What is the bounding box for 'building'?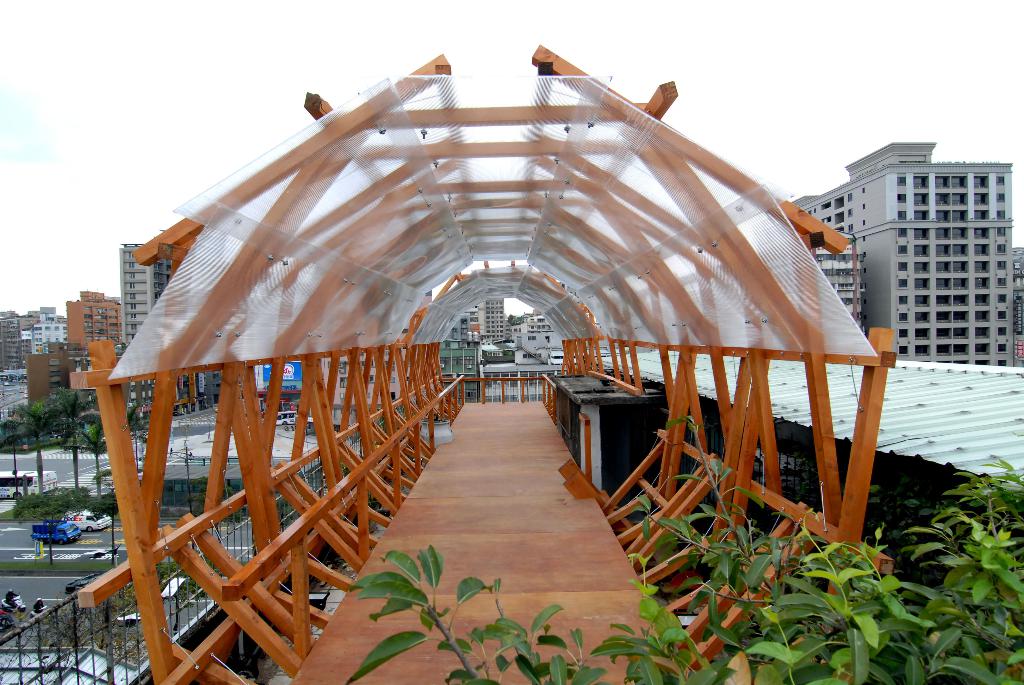
0,316,38,368.
